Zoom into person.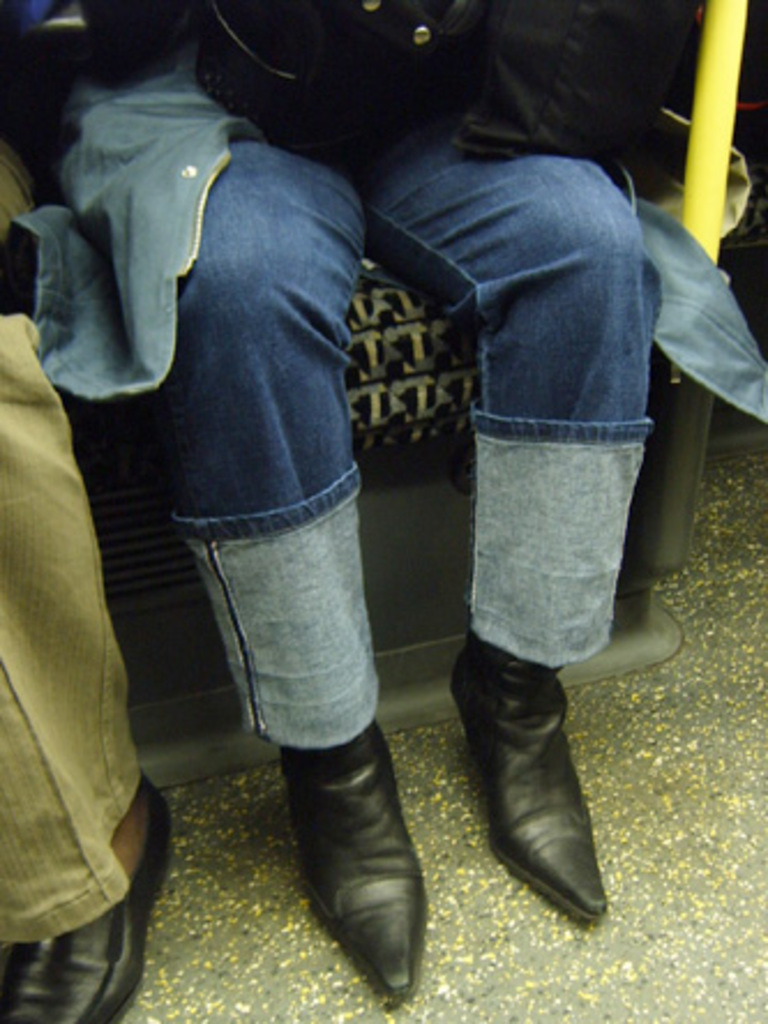
Zoom target: (x1=0, y1=0, x2=683, y2=1003).
